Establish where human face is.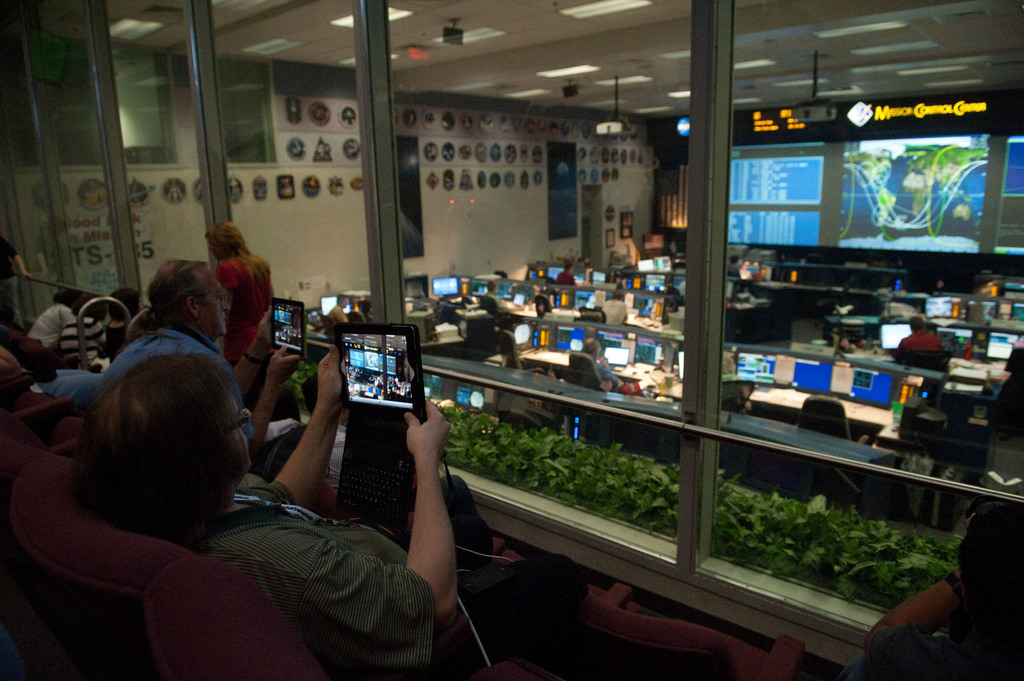
Established at bbox(229, 396, 246, 474).
